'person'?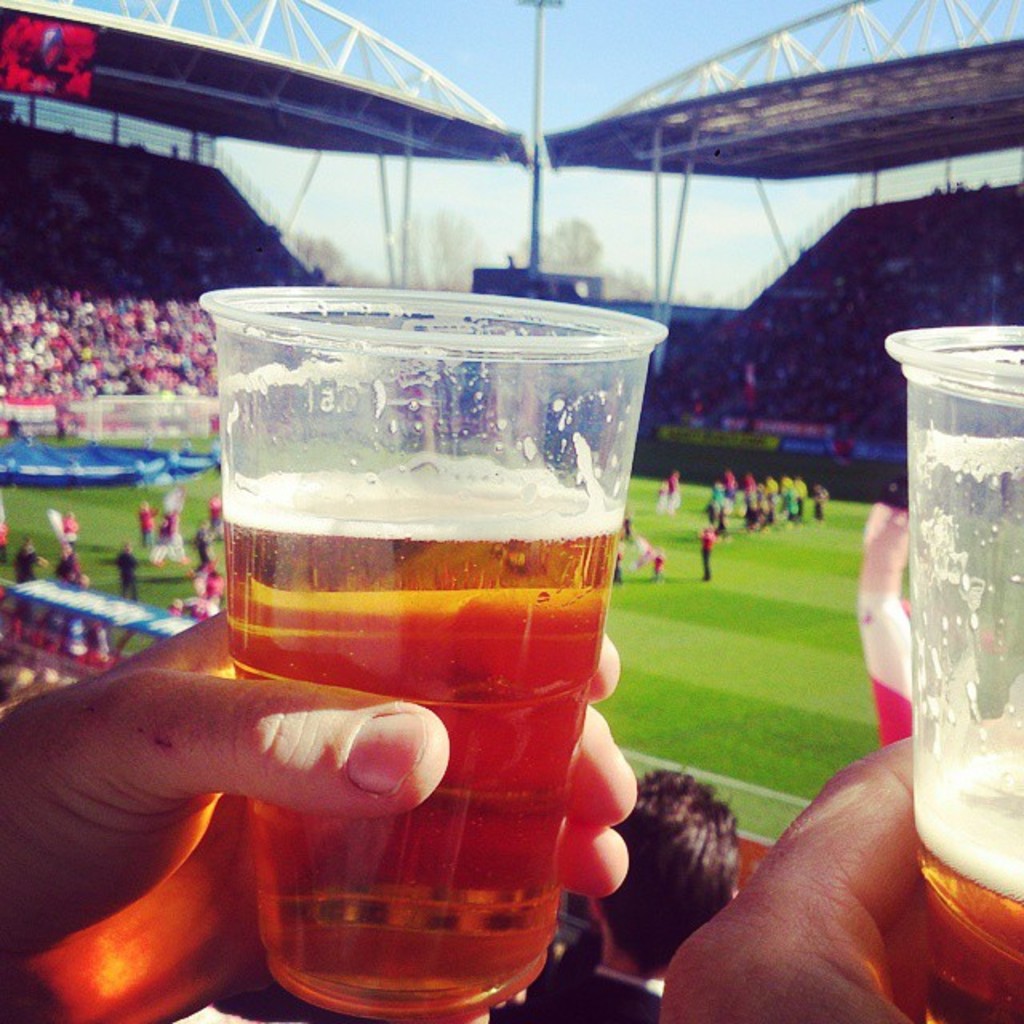
(left=50, top=547, right=91, bottom=584)
